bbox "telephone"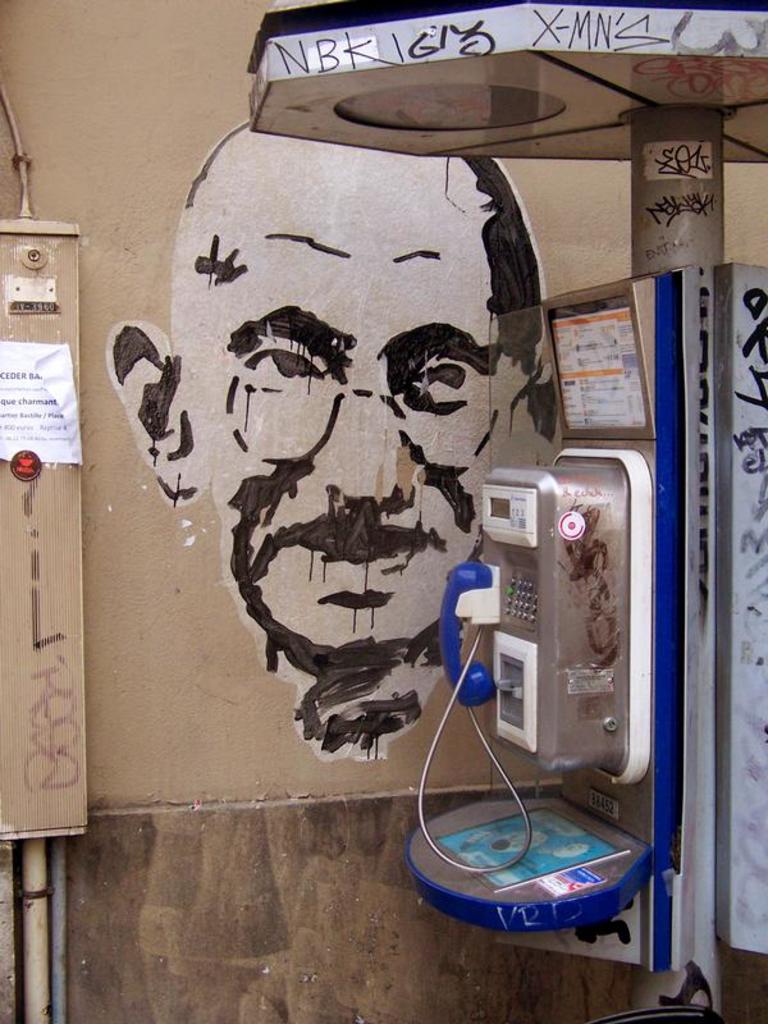
rect(335, 481, 703, 940)
